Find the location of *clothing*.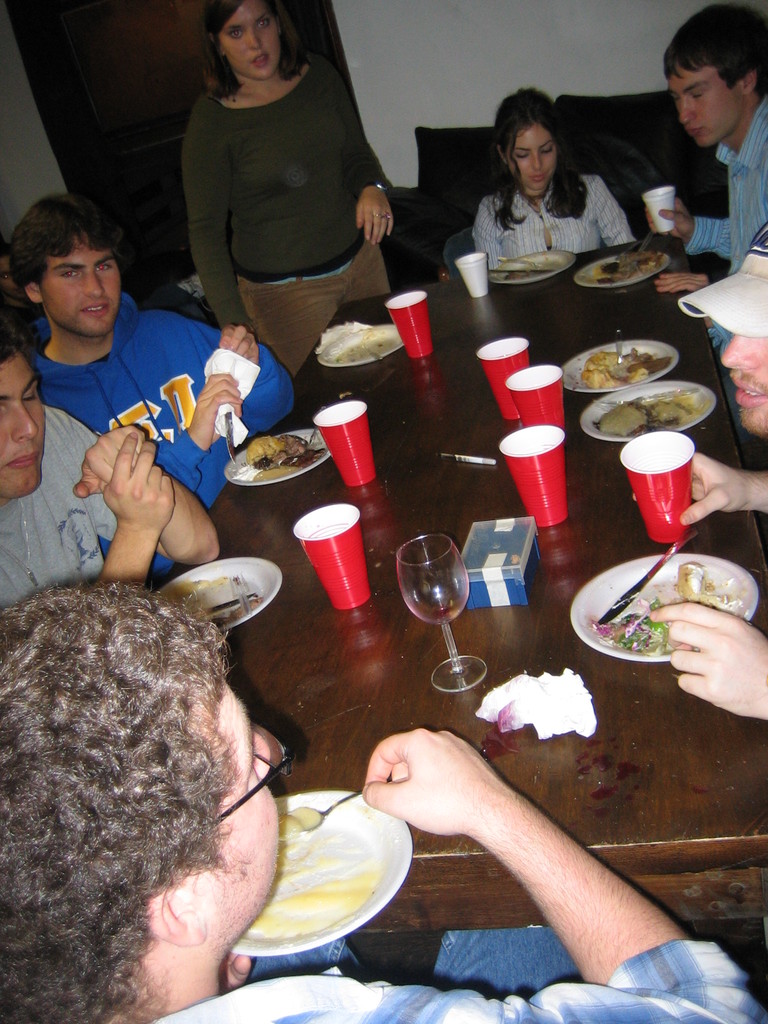
Location: 23/291/292/592.
